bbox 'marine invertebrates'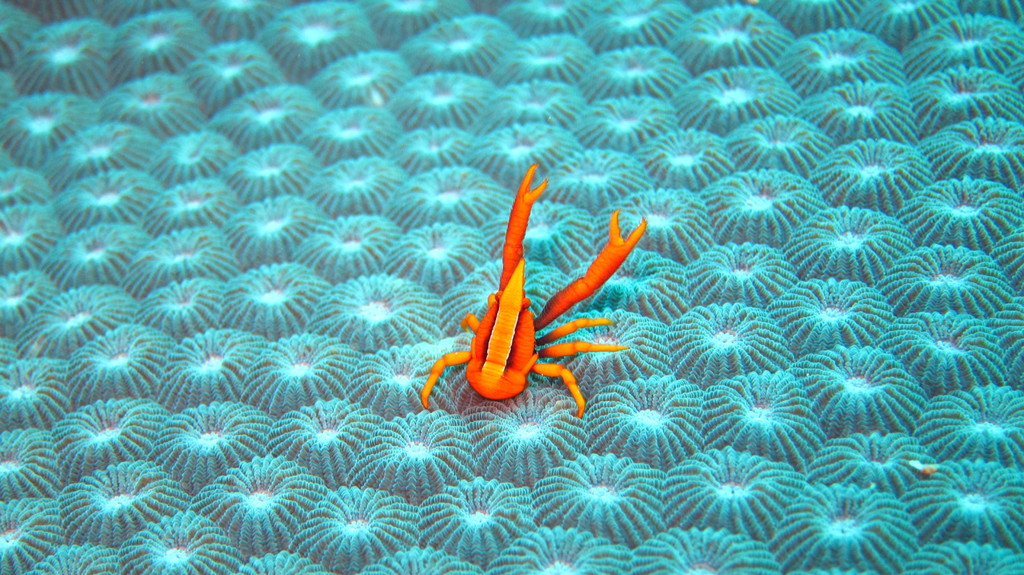
0, 487, 73, 574
